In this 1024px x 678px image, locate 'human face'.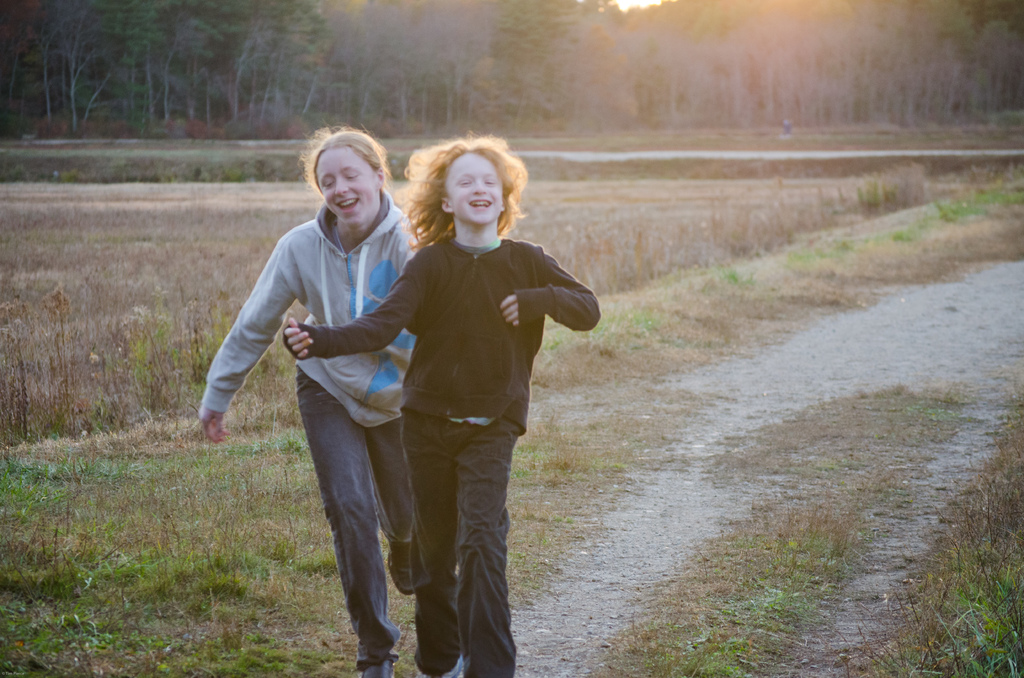
Bounding box: {"left": 316, "top": 148, "right": 376, "bottom": 227}.
